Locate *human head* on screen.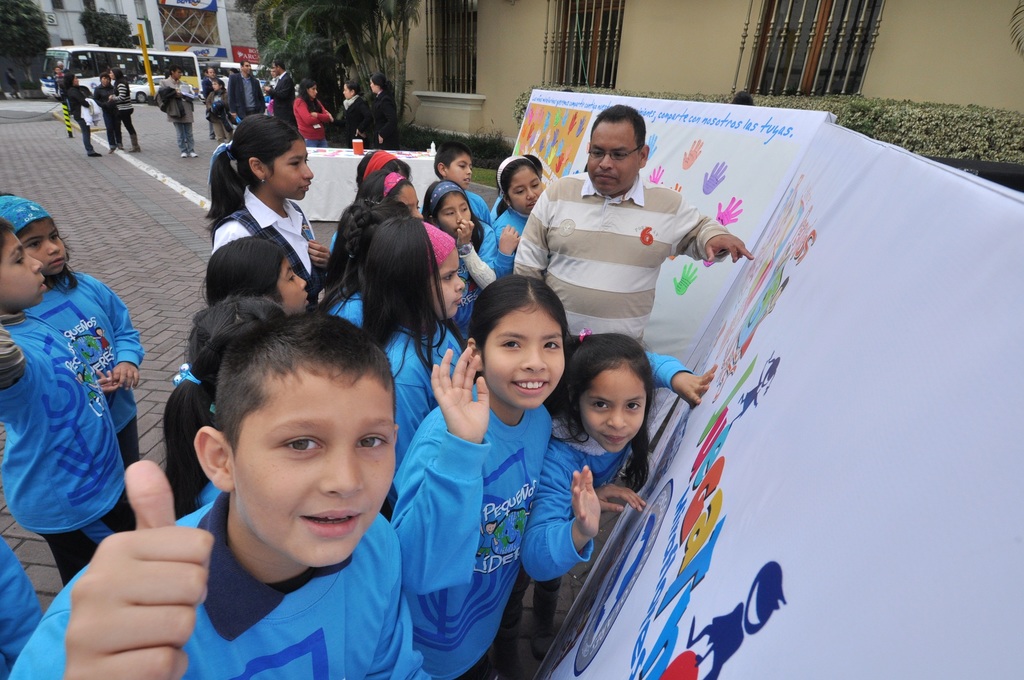
On screen at 731/90/755/104.
